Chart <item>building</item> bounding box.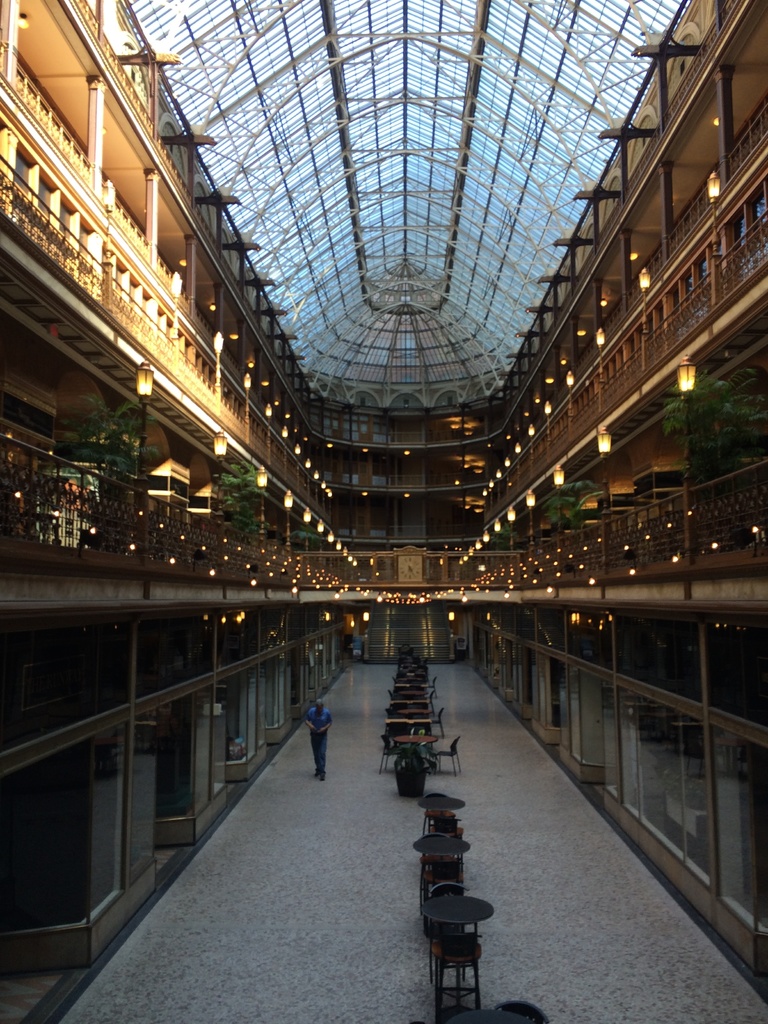
Charted: x1=0 y1=0 x2=767 y2=1023.
